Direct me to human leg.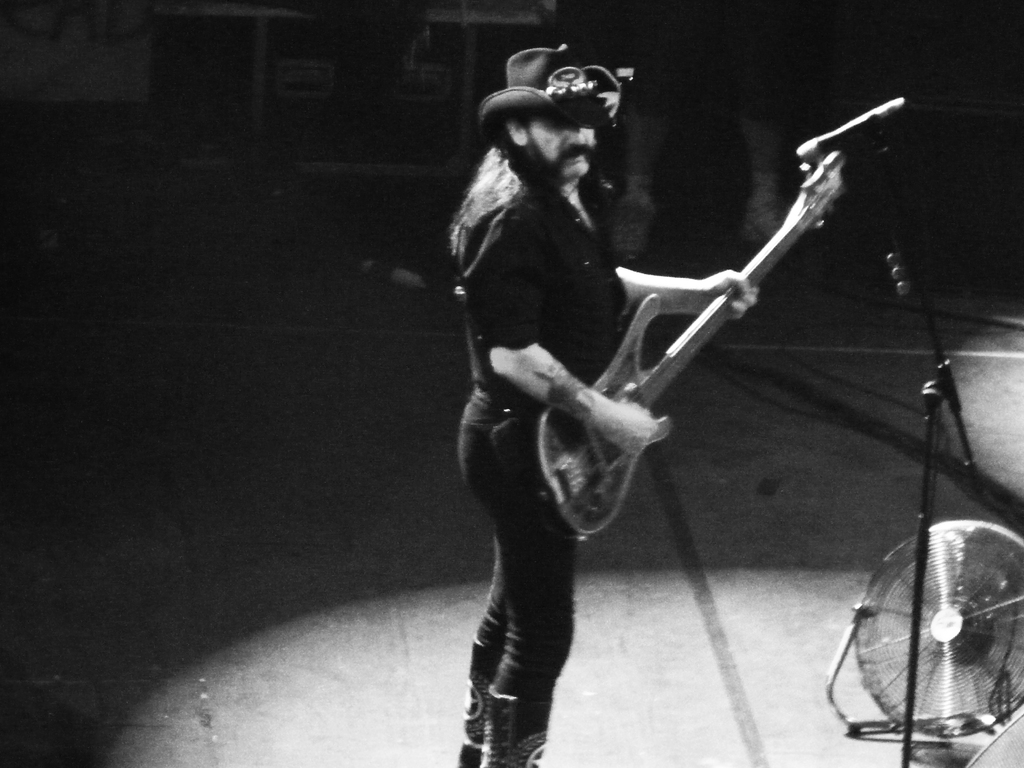
Direction: {"left": 458, "top": 392, "right": 577, "bottom": 767}.
